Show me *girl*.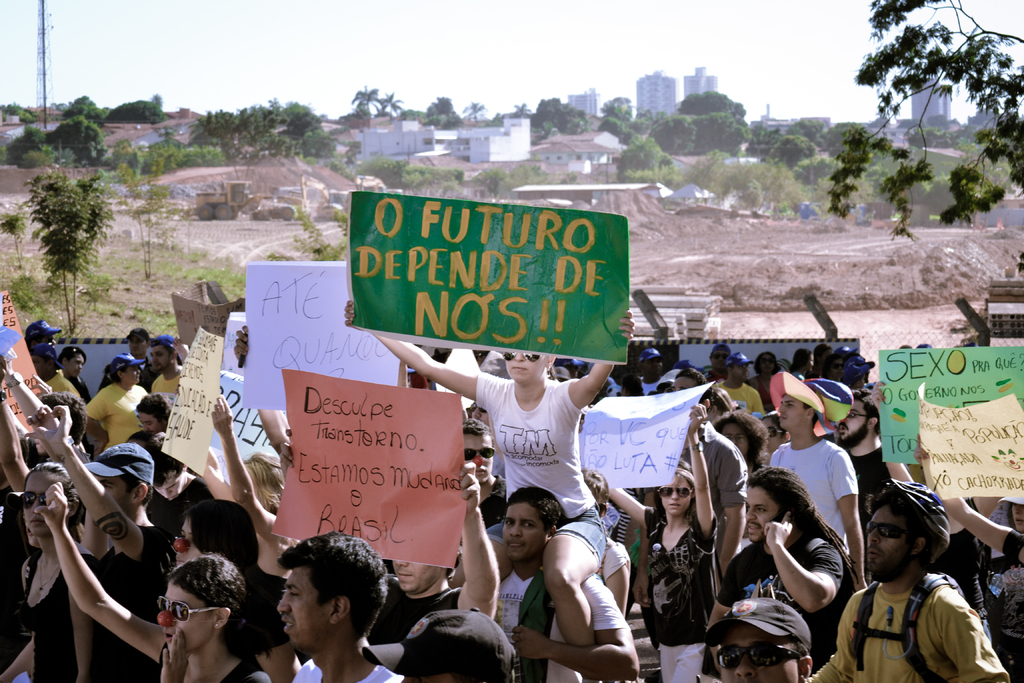
*girl* is here: detection(343, 294, 636, 682).
